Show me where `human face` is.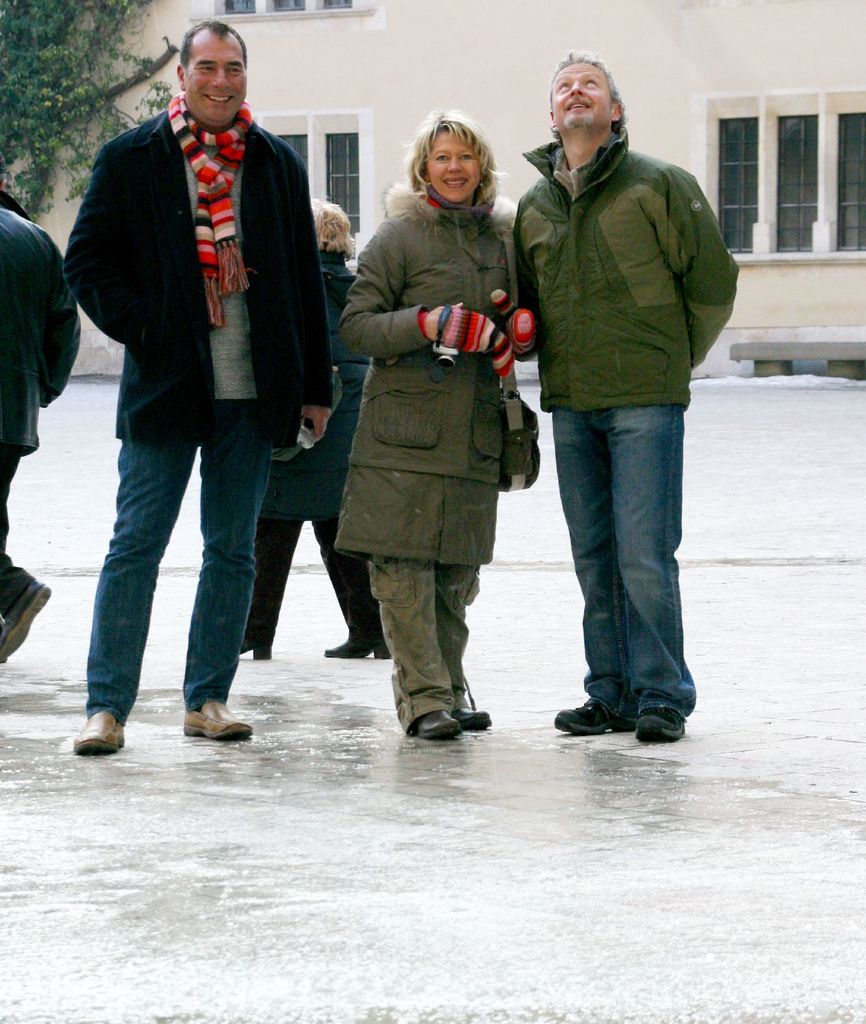
`human face` is at [548, 63, 614, 132].
